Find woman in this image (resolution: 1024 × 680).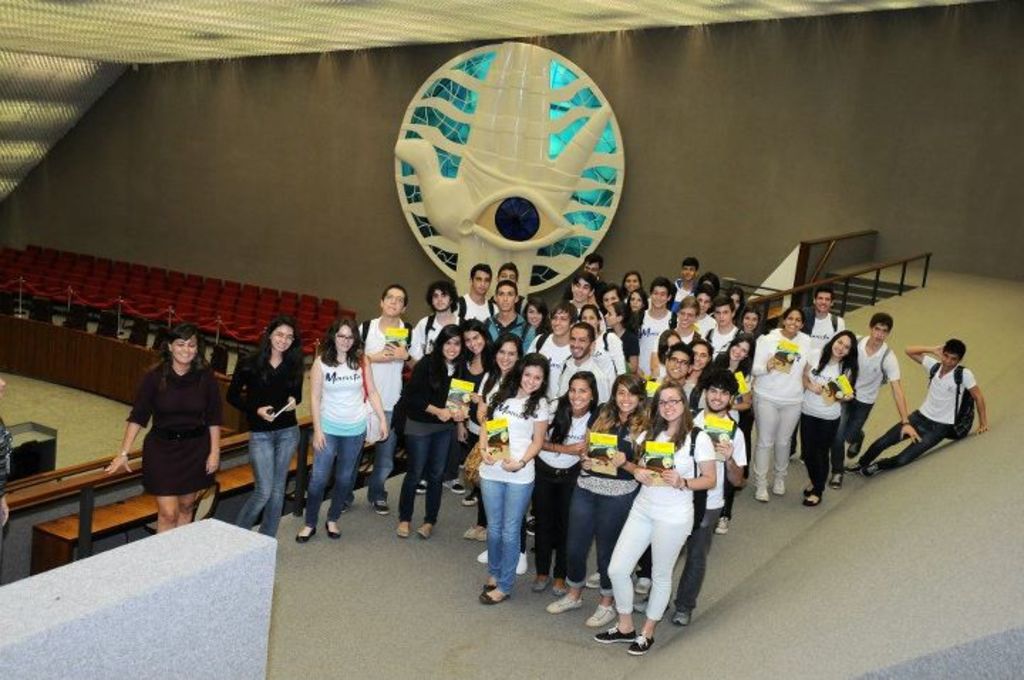
[117, 319, 222, 551].
